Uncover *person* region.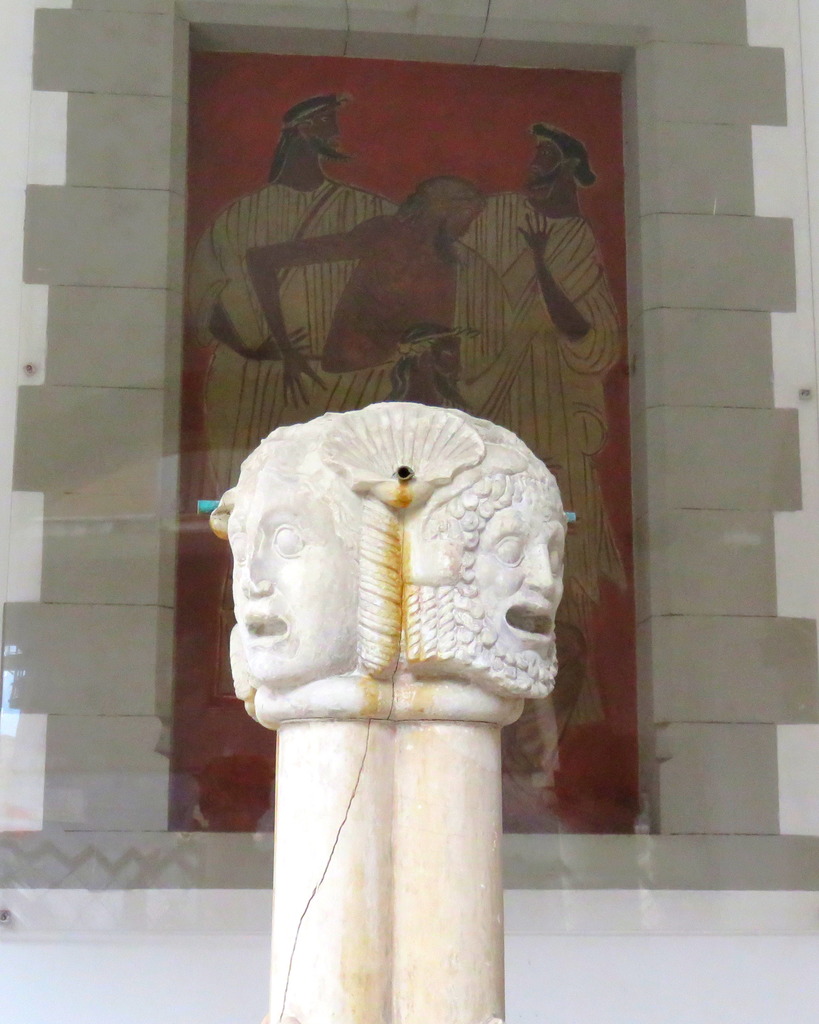
Uncovered: 454, 445, 562, 698.
